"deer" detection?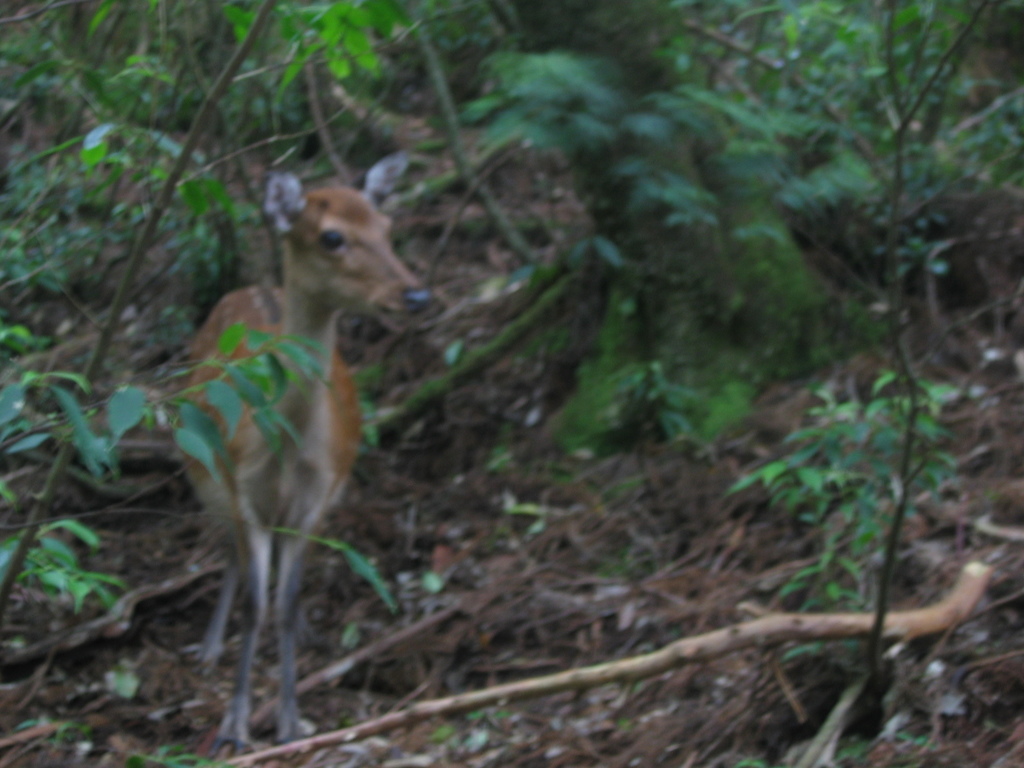
detection(172, 152, 438, 758)
